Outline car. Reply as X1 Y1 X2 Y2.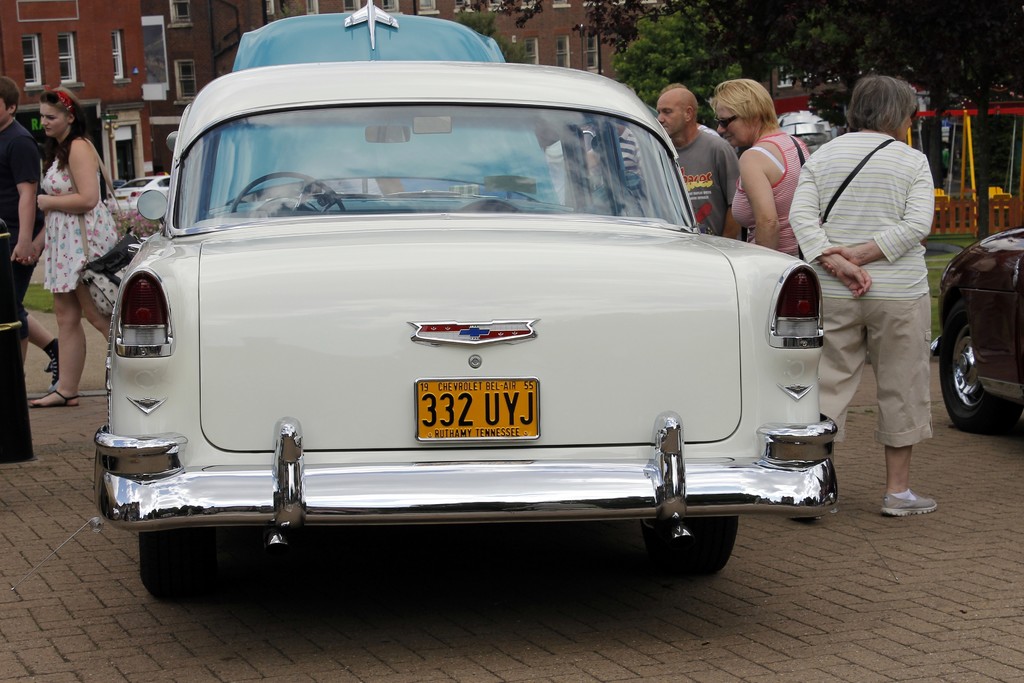
77 42 865 614.
